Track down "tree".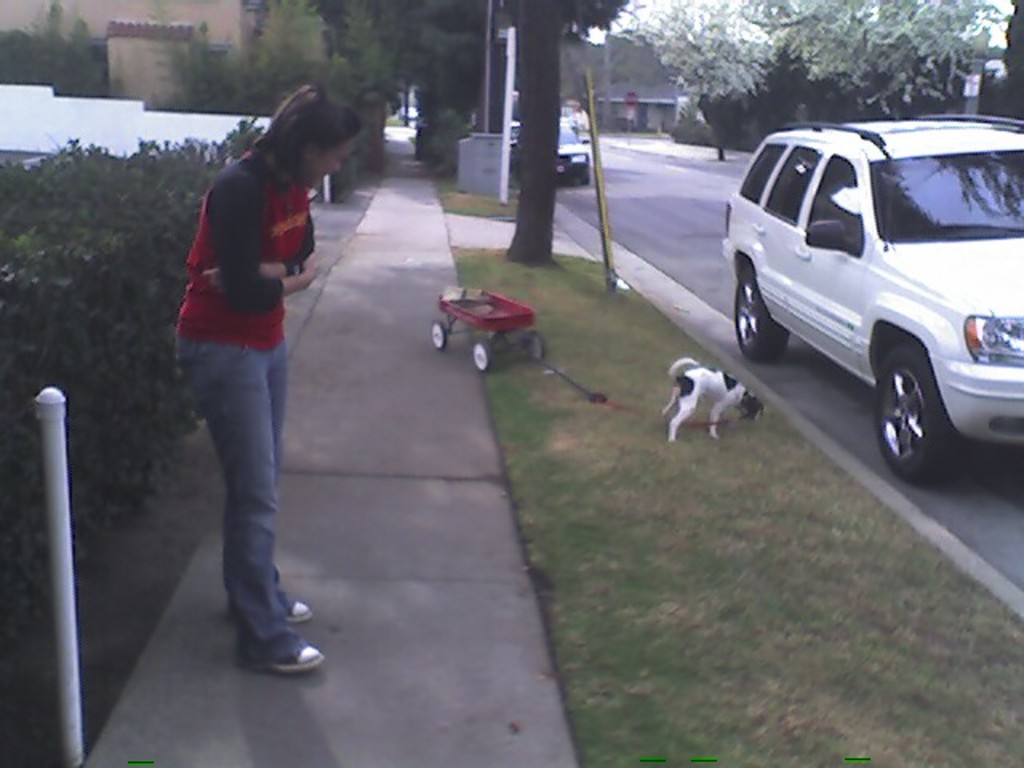
Tracked to BBox(621, 0, 1011, 112).
